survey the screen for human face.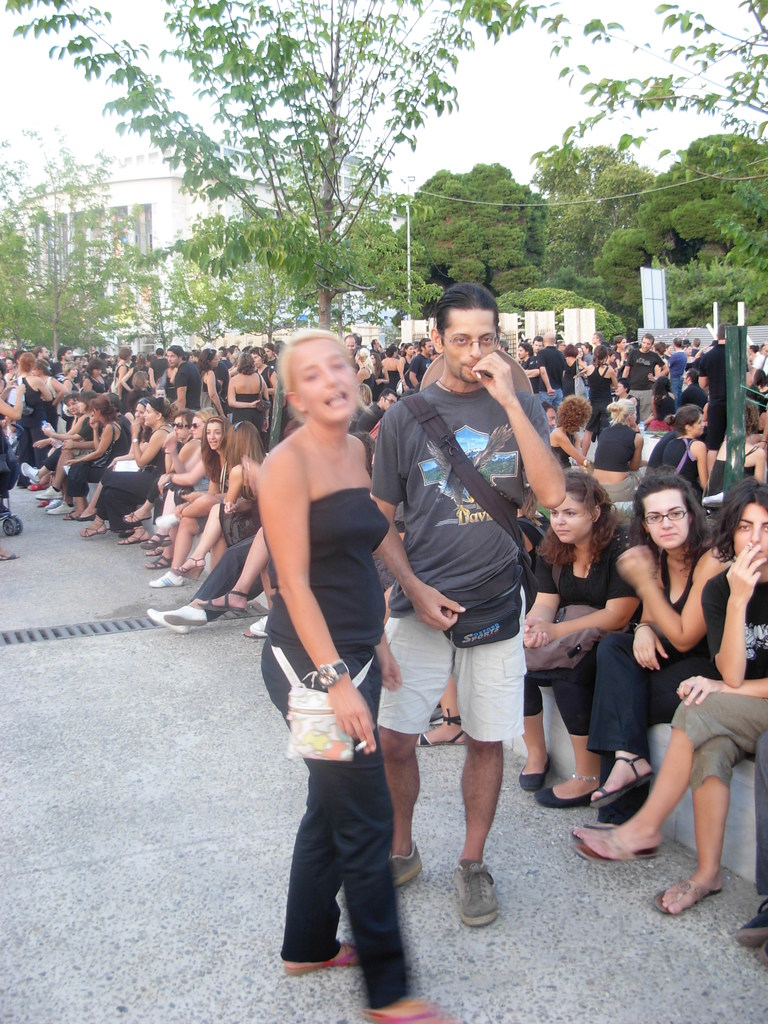
Survey found: crop(442, 307, 503, 384).
